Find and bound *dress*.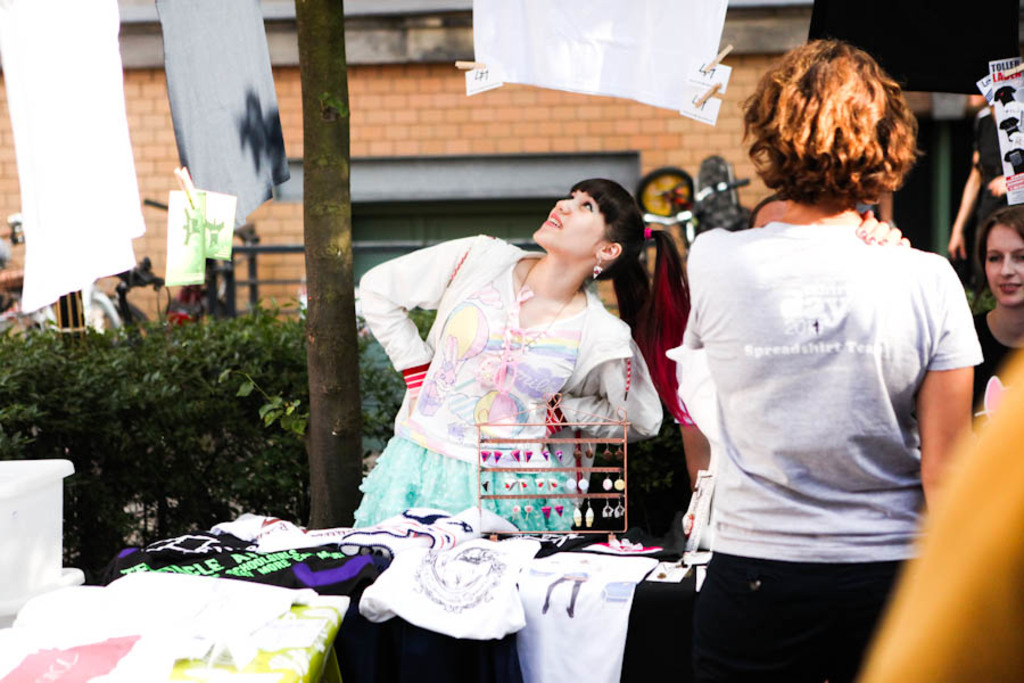
Bound: 360:234:667:536.
